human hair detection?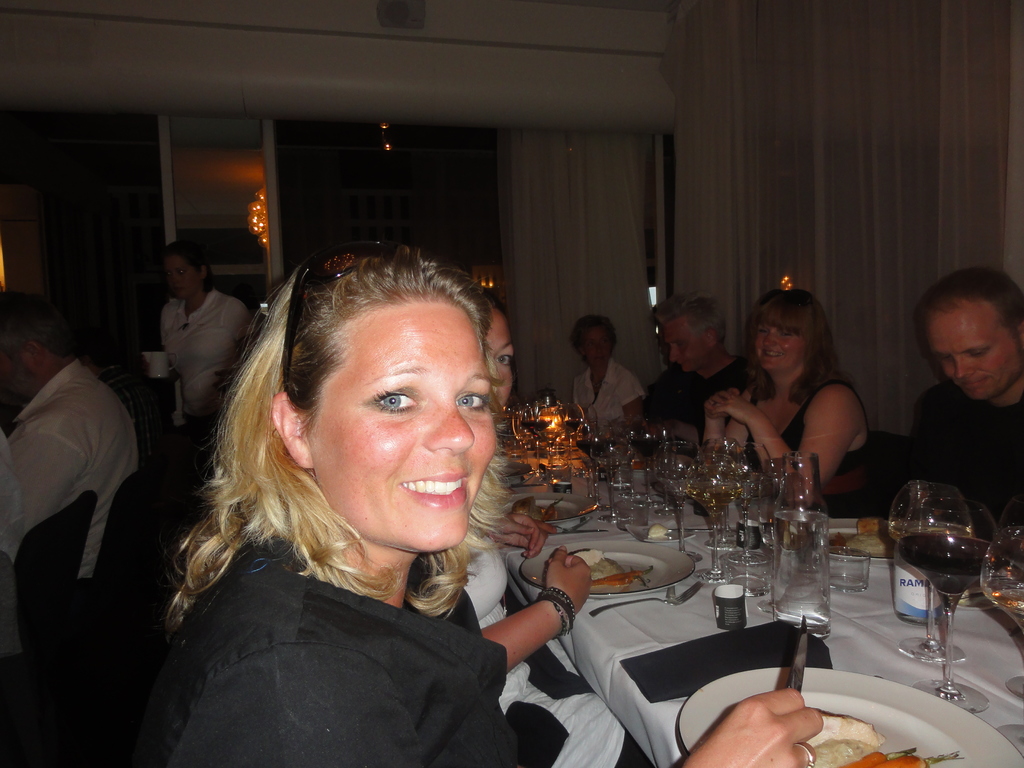
crop(569, 312, 619, 365)
